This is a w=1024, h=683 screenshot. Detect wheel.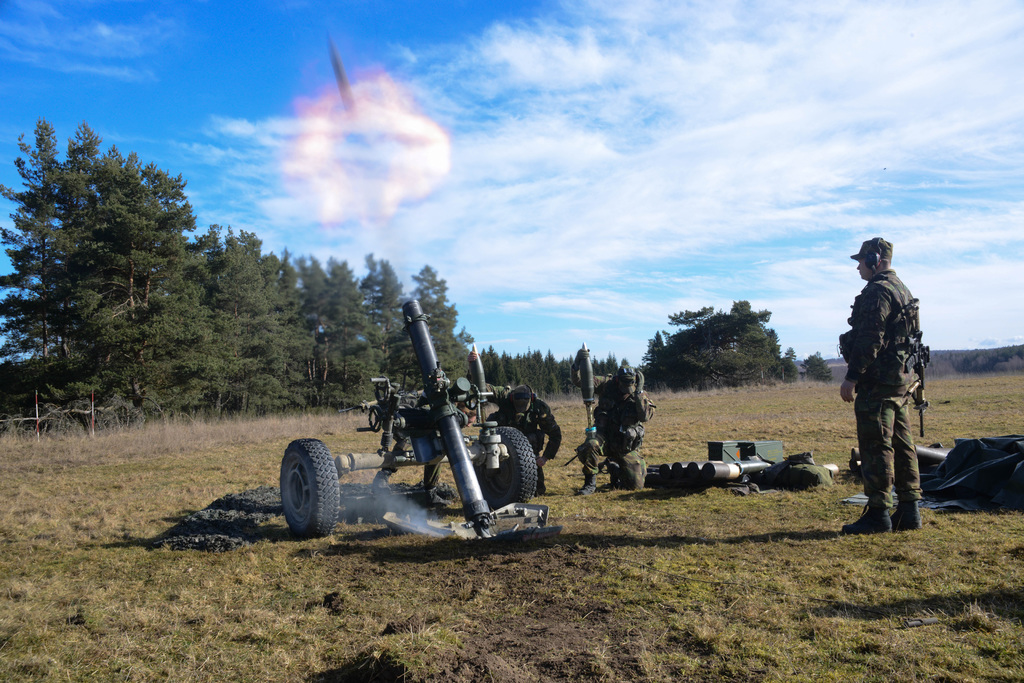
bbox(461, 415, 545, 516).
